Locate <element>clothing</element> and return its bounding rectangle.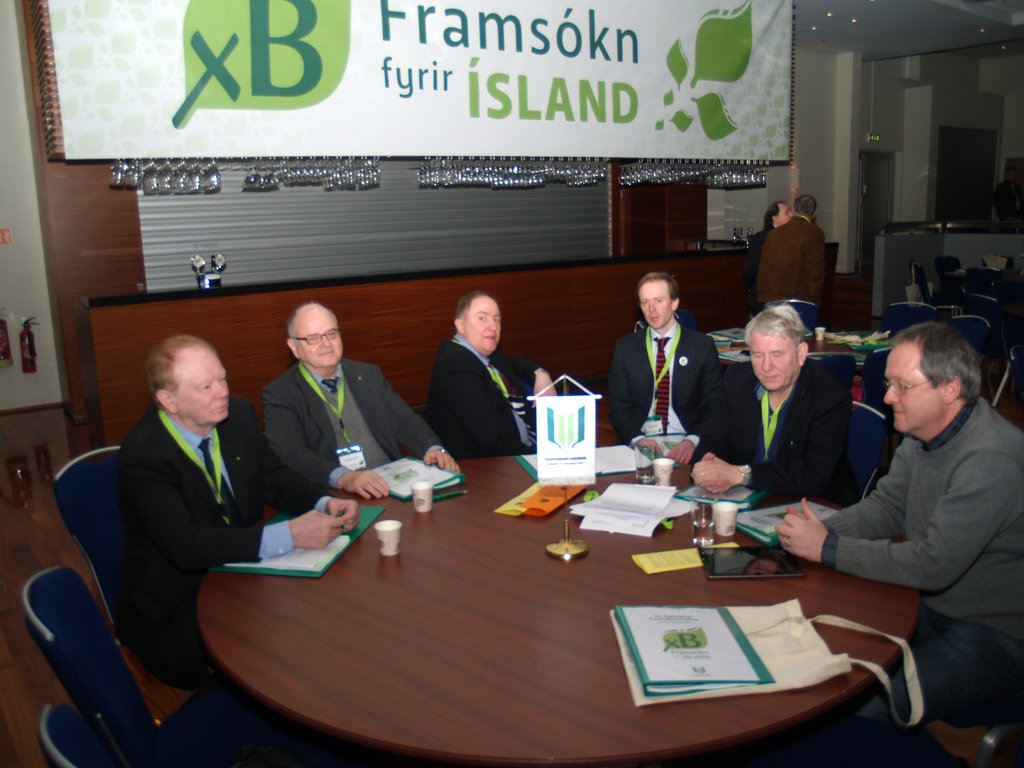
(left=822, top=383, right=1023, bottom=700).
